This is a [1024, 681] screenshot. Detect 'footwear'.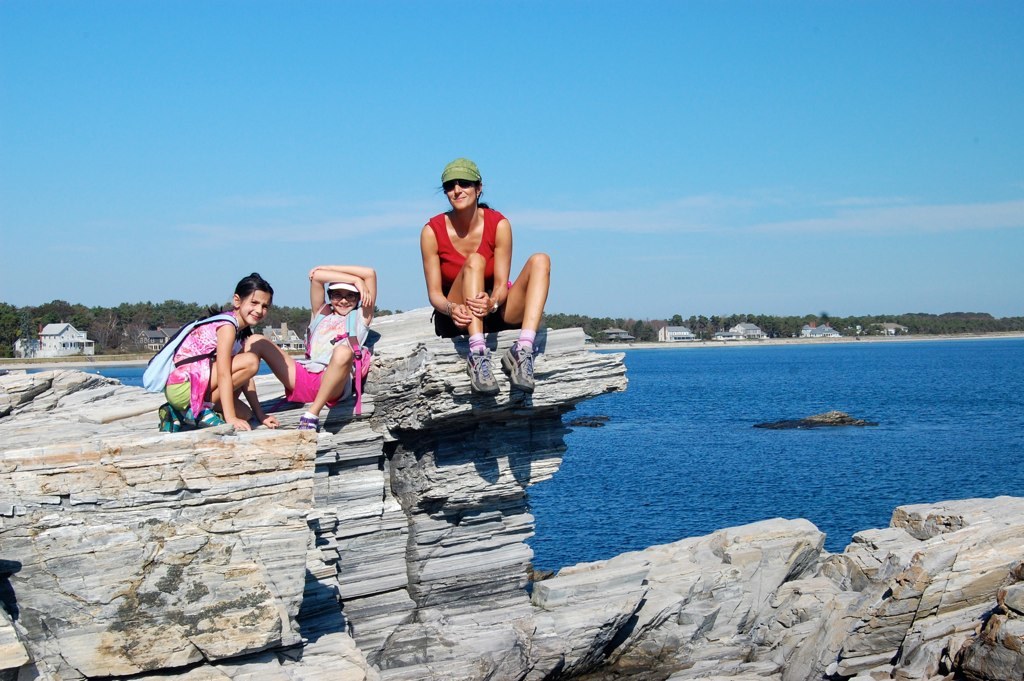
region(199, 406, 226, 426).
